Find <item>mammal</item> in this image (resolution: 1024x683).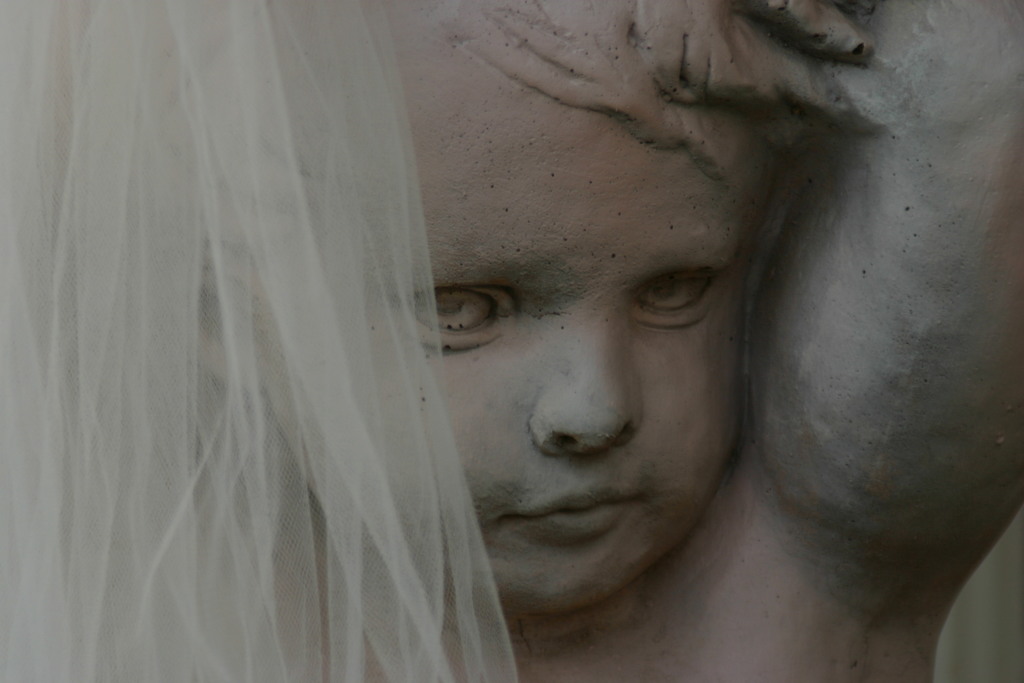
{"left": 167, "top": 0, "right": 1023, "bottom": 682}.
